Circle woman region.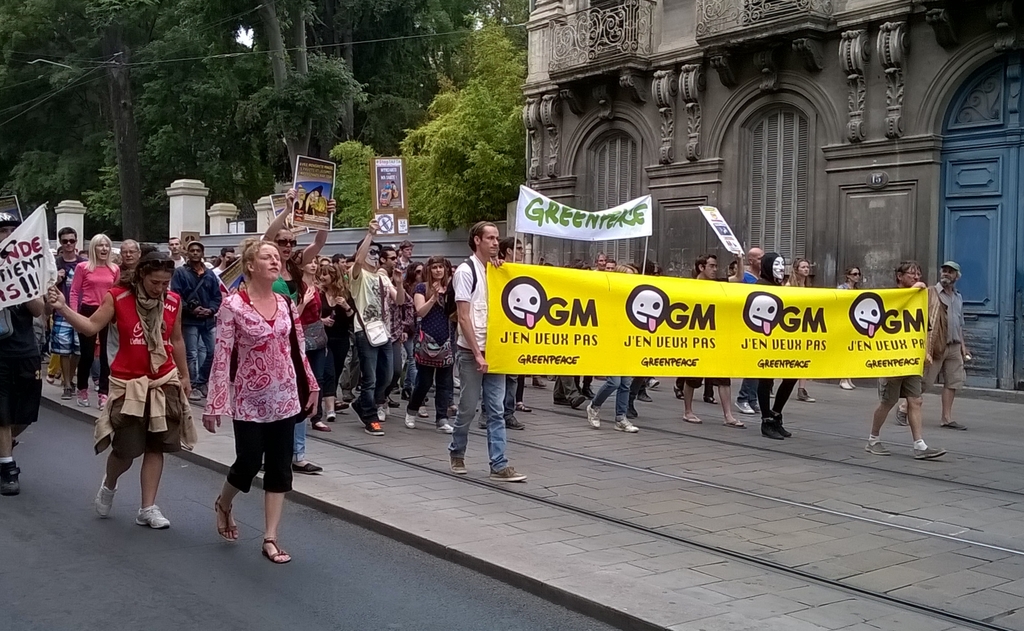
Region: bbox=(193, 232, 305, 554).
